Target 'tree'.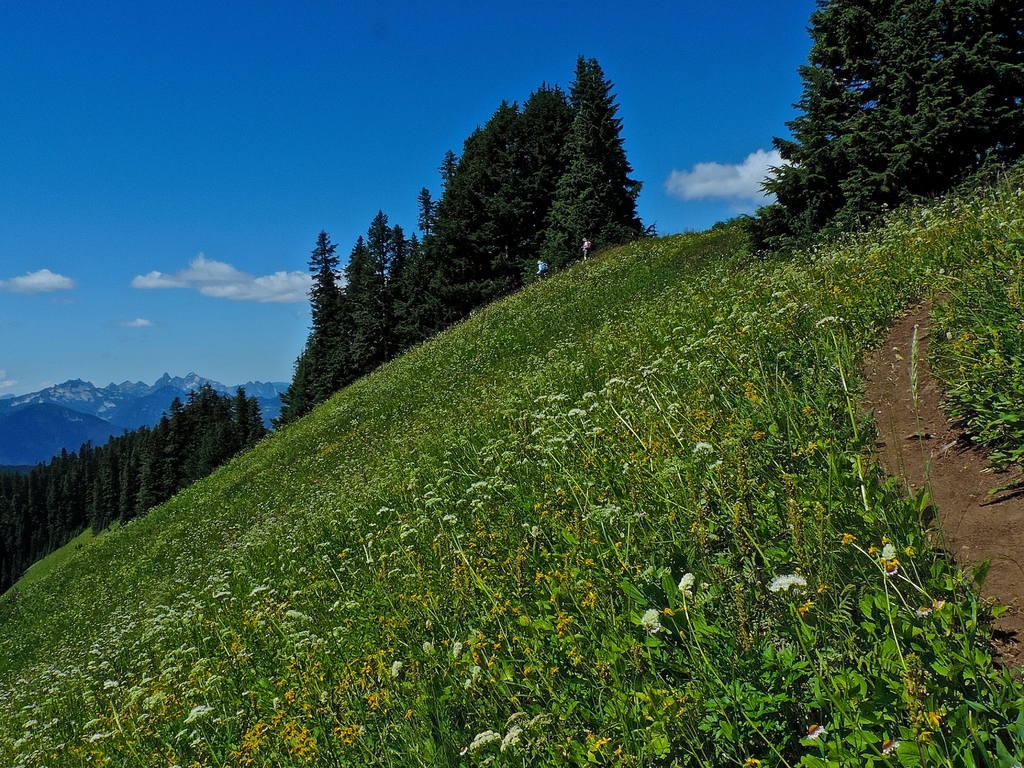
Target region: <region>223, 385, 265, 450</region>.
